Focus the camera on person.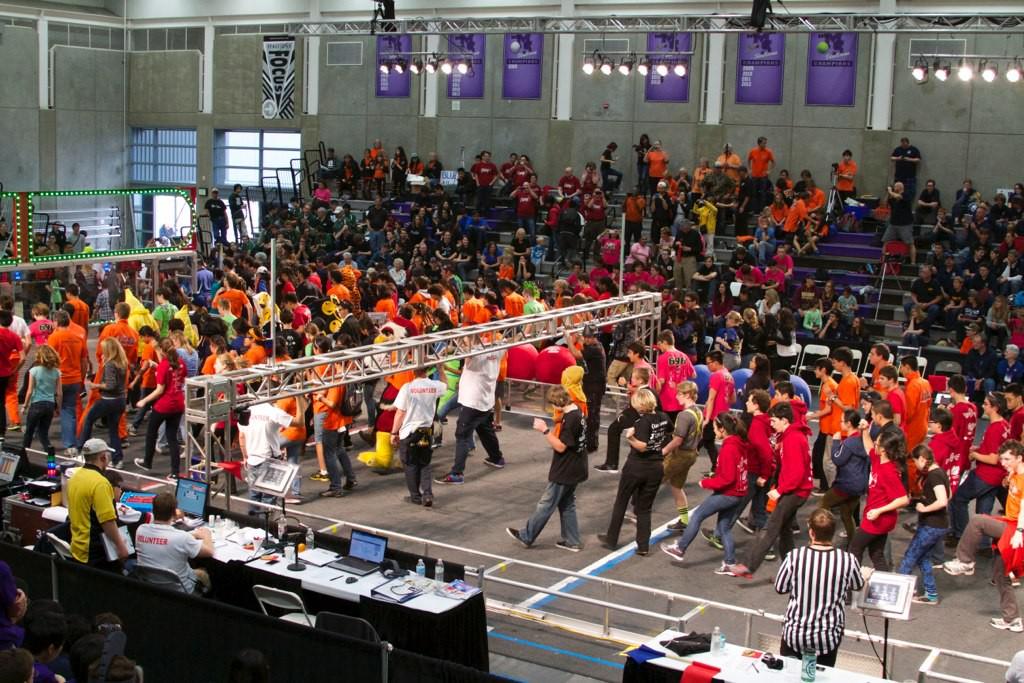
Focus region: left=2, top=584, right=34, bottom=652.
